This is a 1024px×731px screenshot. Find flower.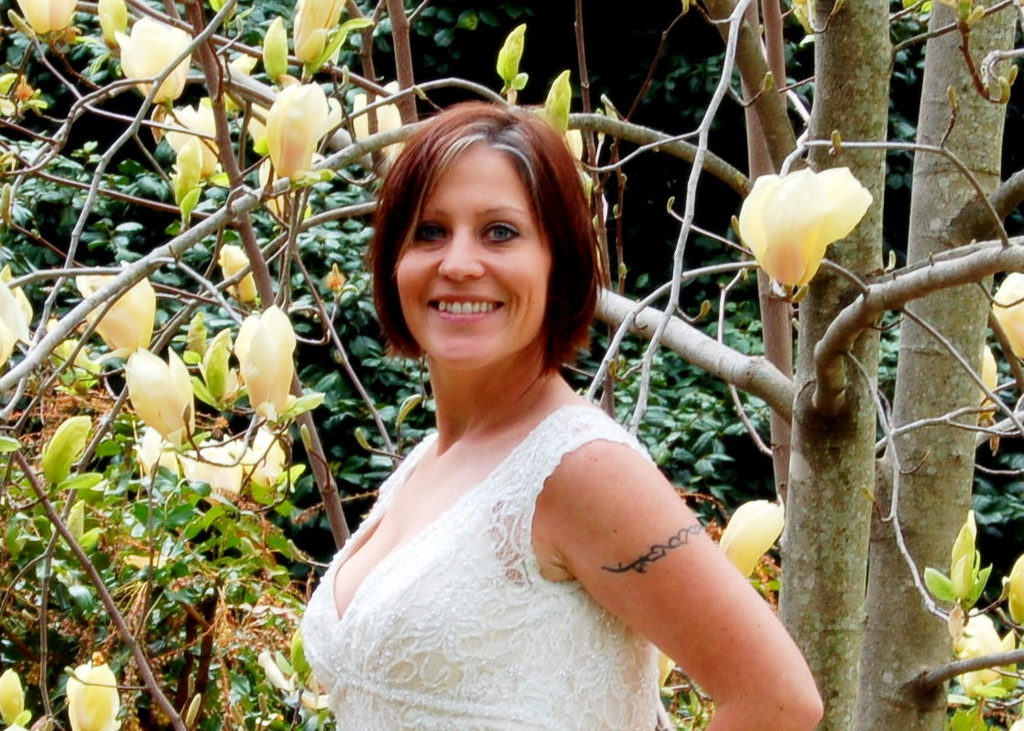
Bounding box: 958, 611, 1016, 694.
